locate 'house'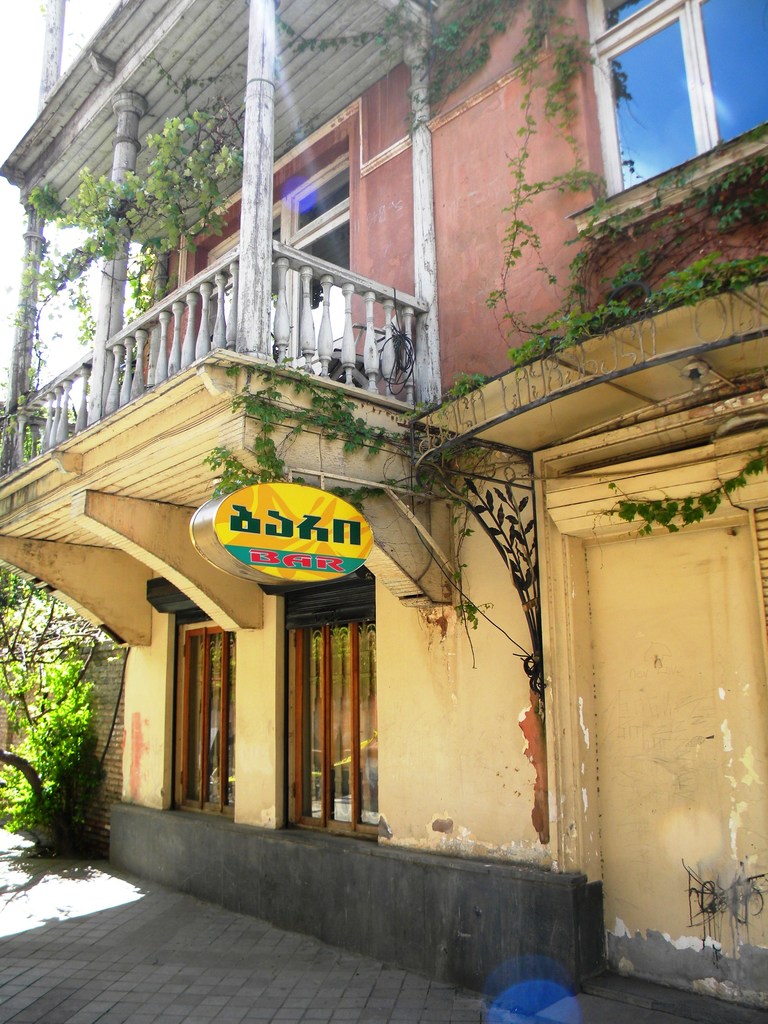
0 0 767 1023
